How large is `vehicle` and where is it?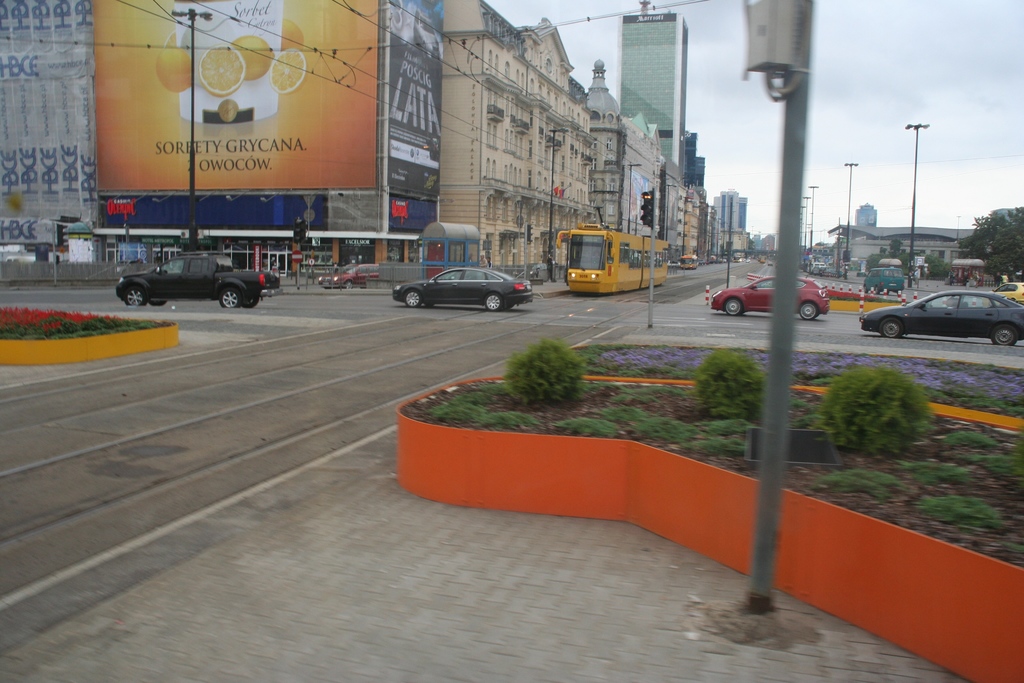
Bounding box: Rect(543, 225, 662, 297).
